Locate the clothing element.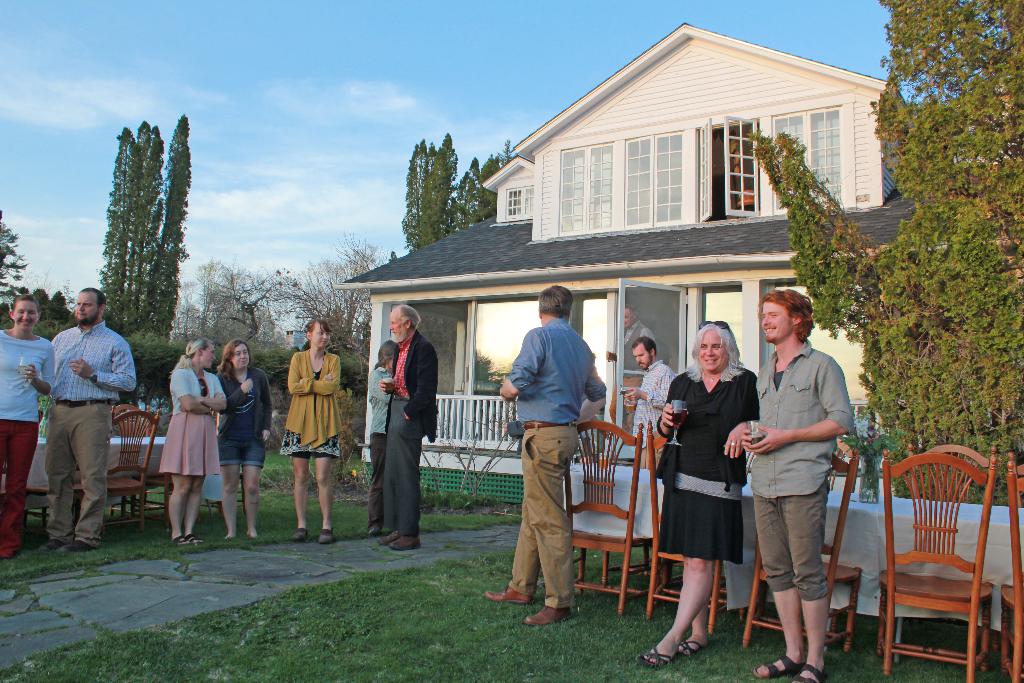
Element bbox: [632, 358, 677, 463].
